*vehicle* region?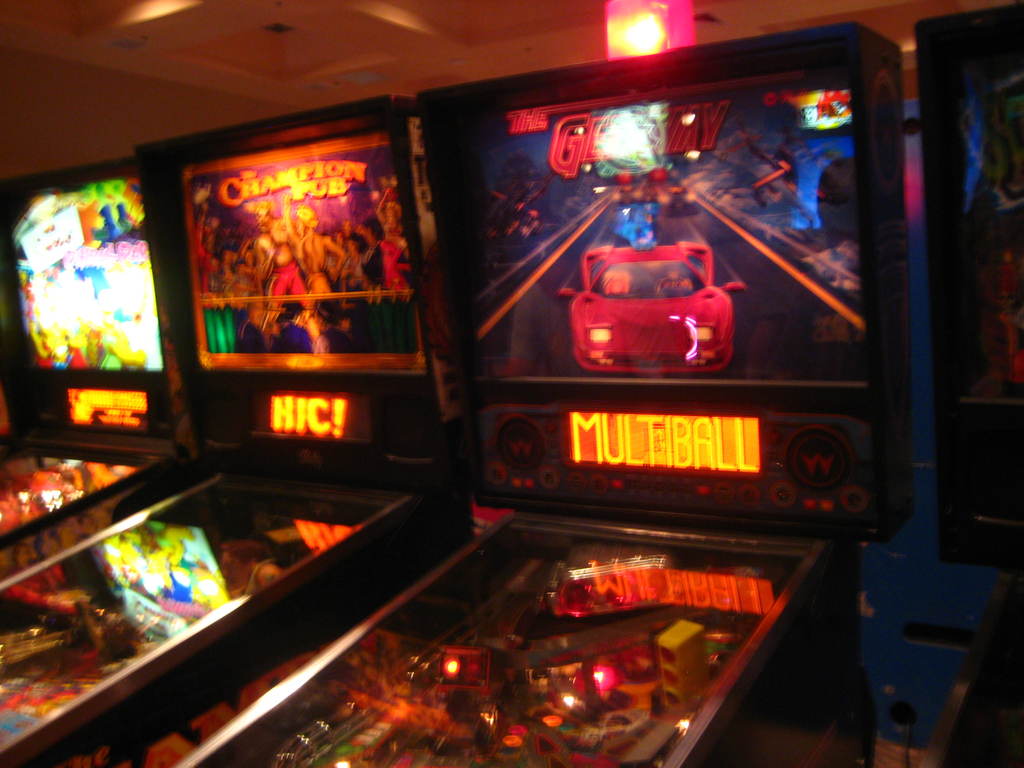
bbox=[557, 241, 746, 372]
